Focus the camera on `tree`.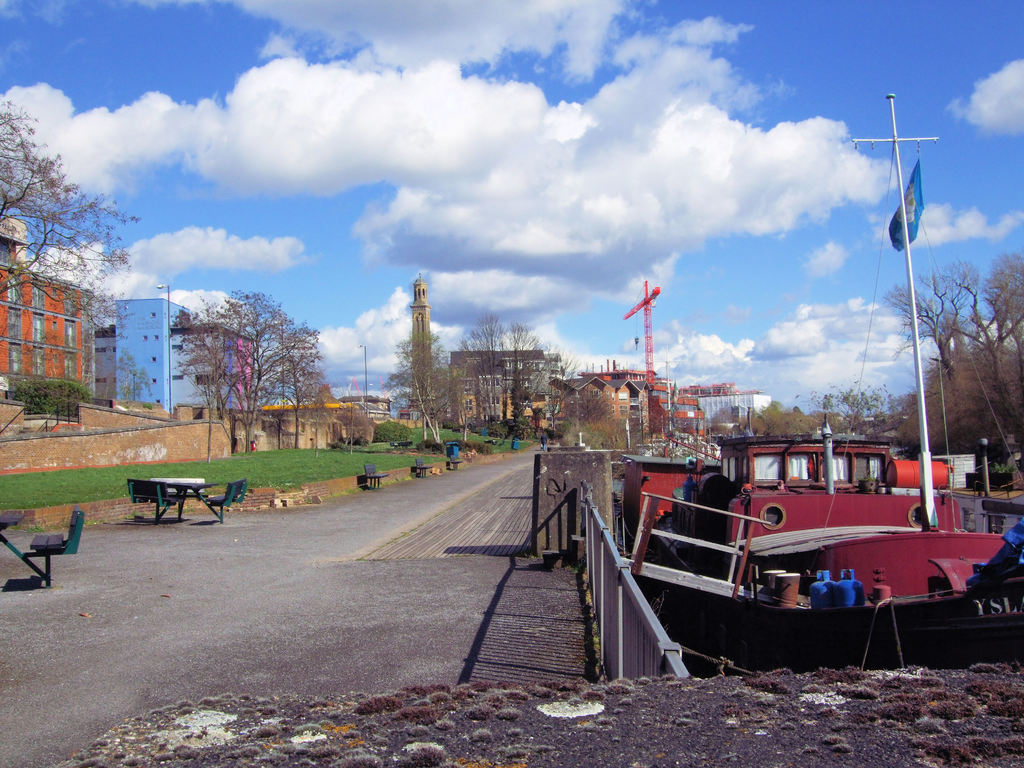
Focus region: region(117, 345, 154, 399).
